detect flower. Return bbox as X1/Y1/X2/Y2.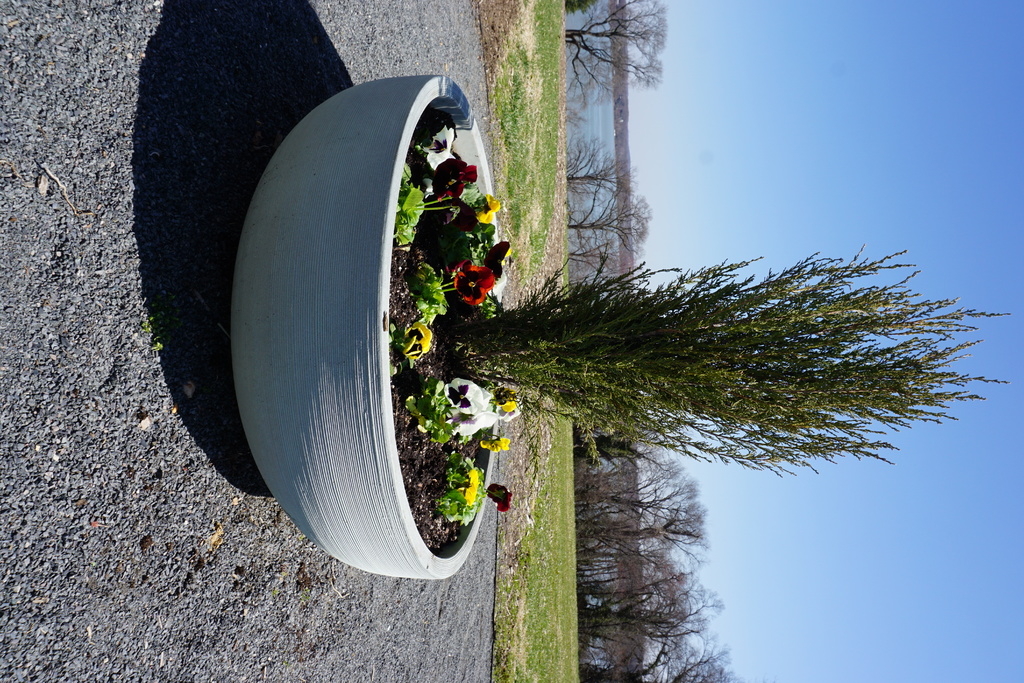
474/193/499/224.
